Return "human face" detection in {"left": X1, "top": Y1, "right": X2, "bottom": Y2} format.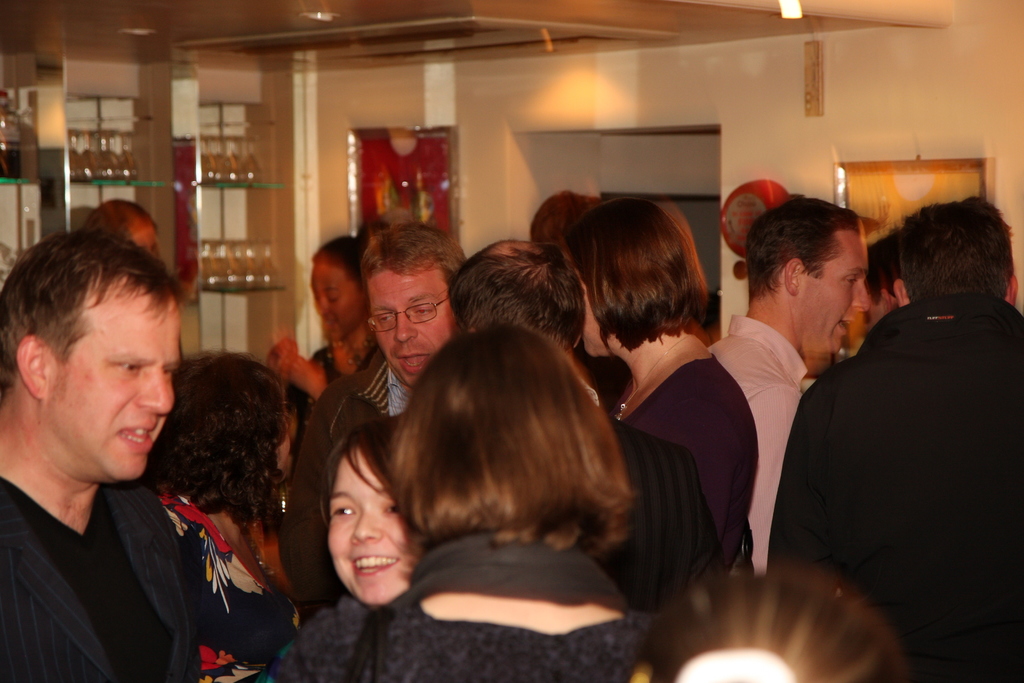
{"left": 44, "top": 288, "right": 184, "bottom": 482}.
